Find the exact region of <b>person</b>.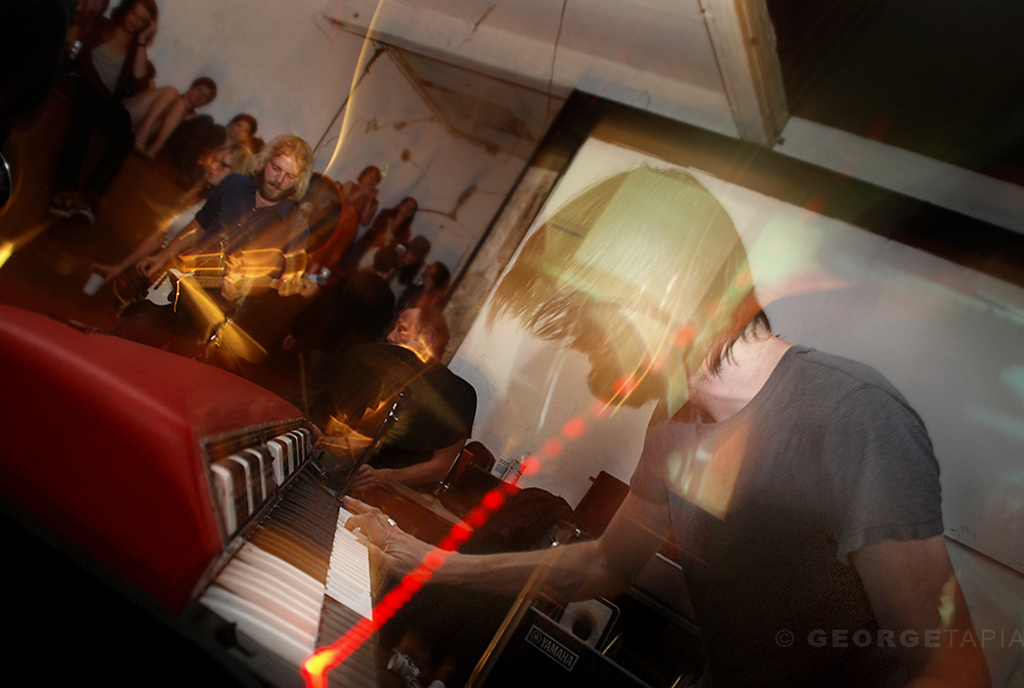
Exact region: l=293, t=250, r=407, b=366.
